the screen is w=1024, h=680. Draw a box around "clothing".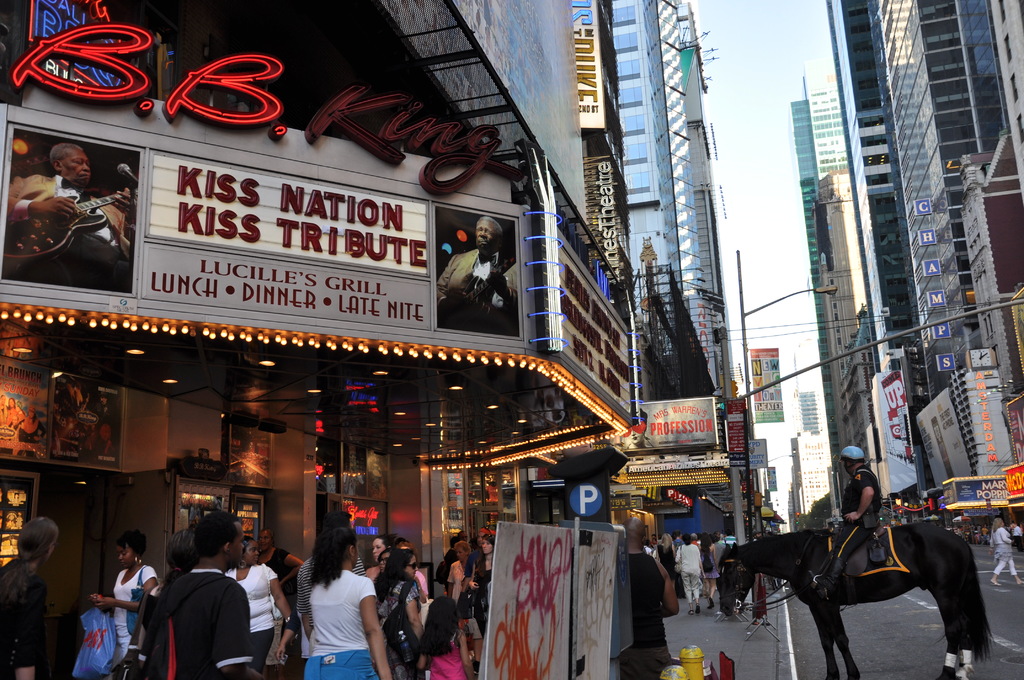
673, 542, 702, 605.
